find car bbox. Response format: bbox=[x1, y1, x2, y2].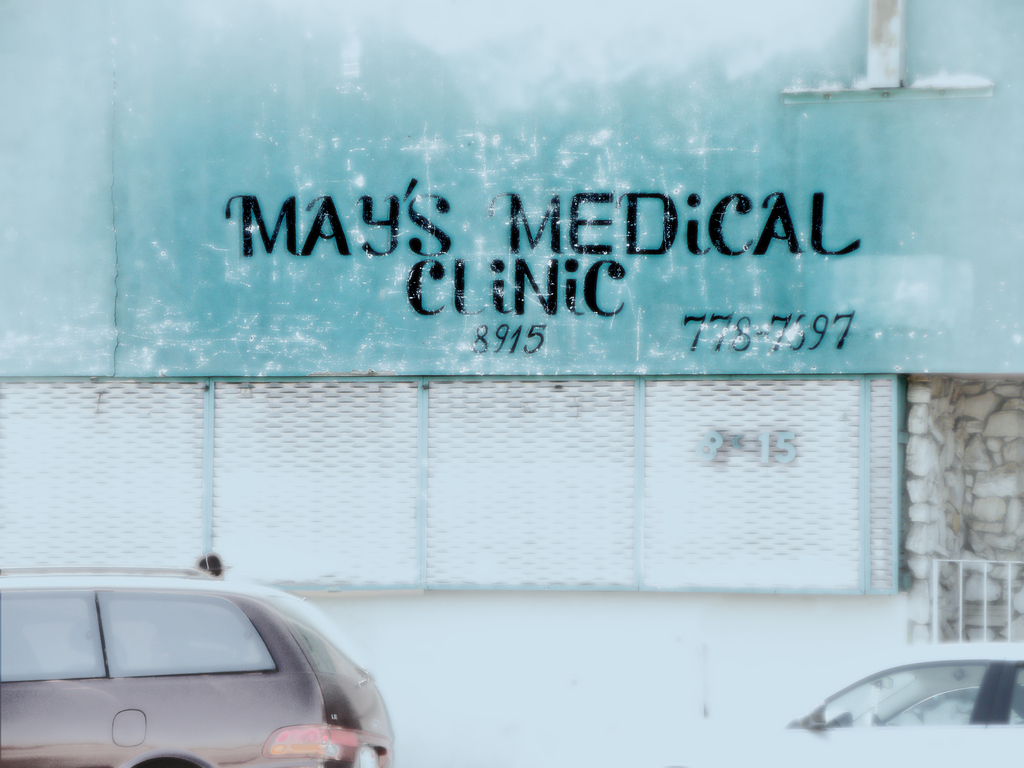
bbox=[0, 568, 395, 767].
